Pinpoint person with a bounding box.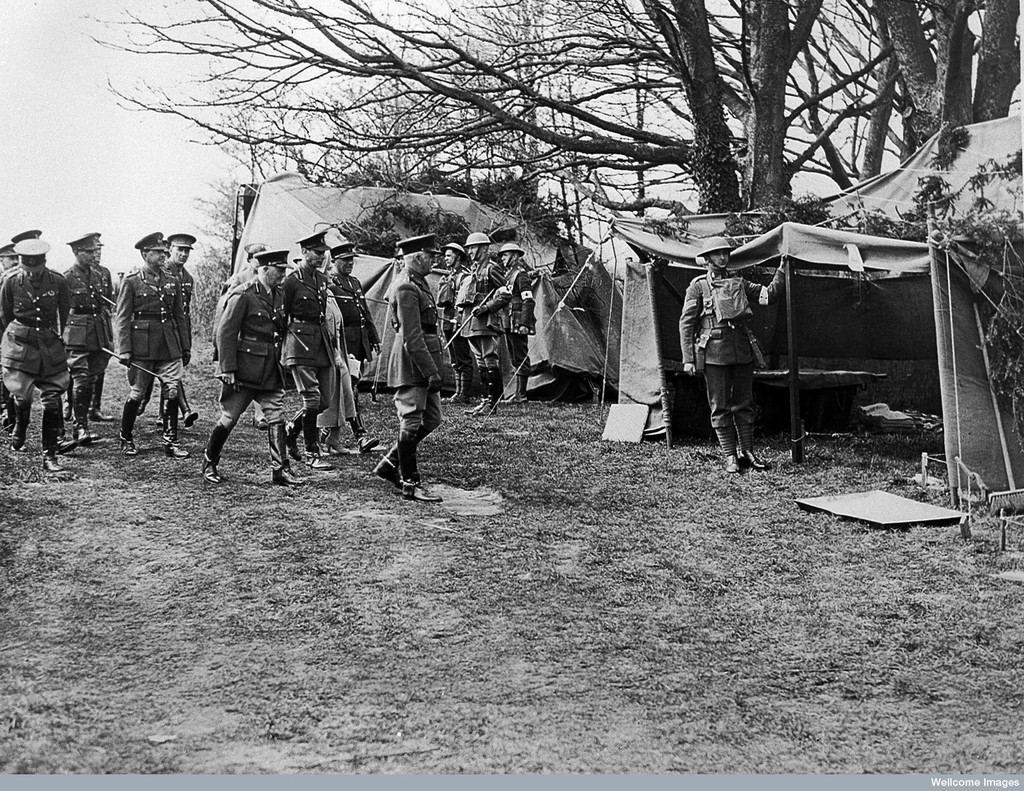
<region>433, 239, 469, 405</region>.
